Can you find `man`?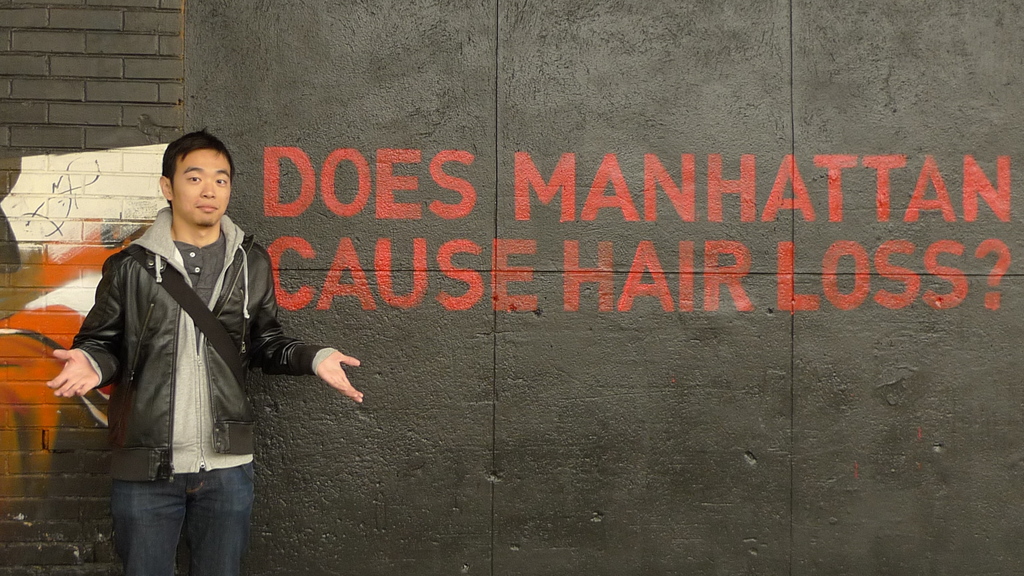
Yes, bounding box: 48, 125, 371, 575.
